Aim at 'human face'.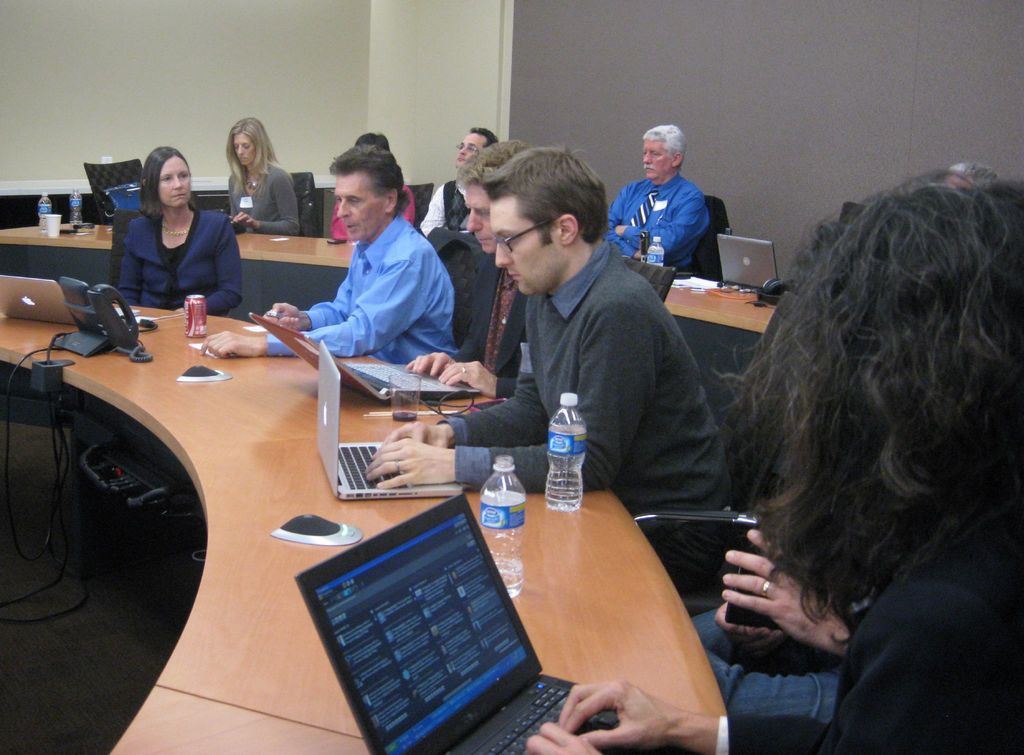
Aimed at x1=497, y1=199, x2=562, y2=291.
